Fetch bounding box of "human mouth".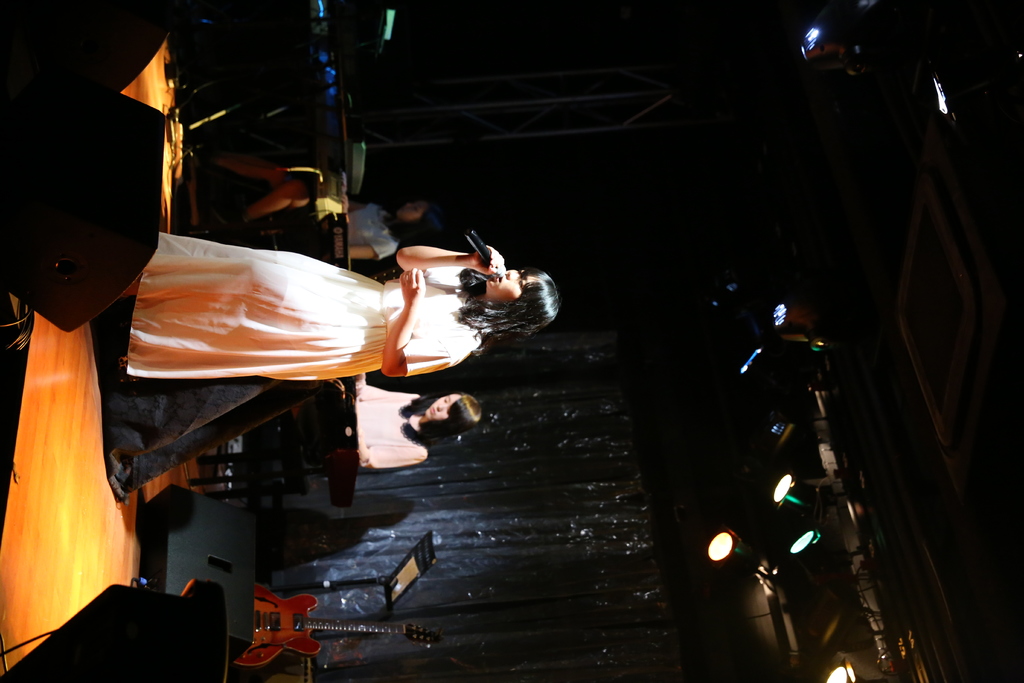
Bbox: [x1=493, y1=268, x2=504, y2=290].
